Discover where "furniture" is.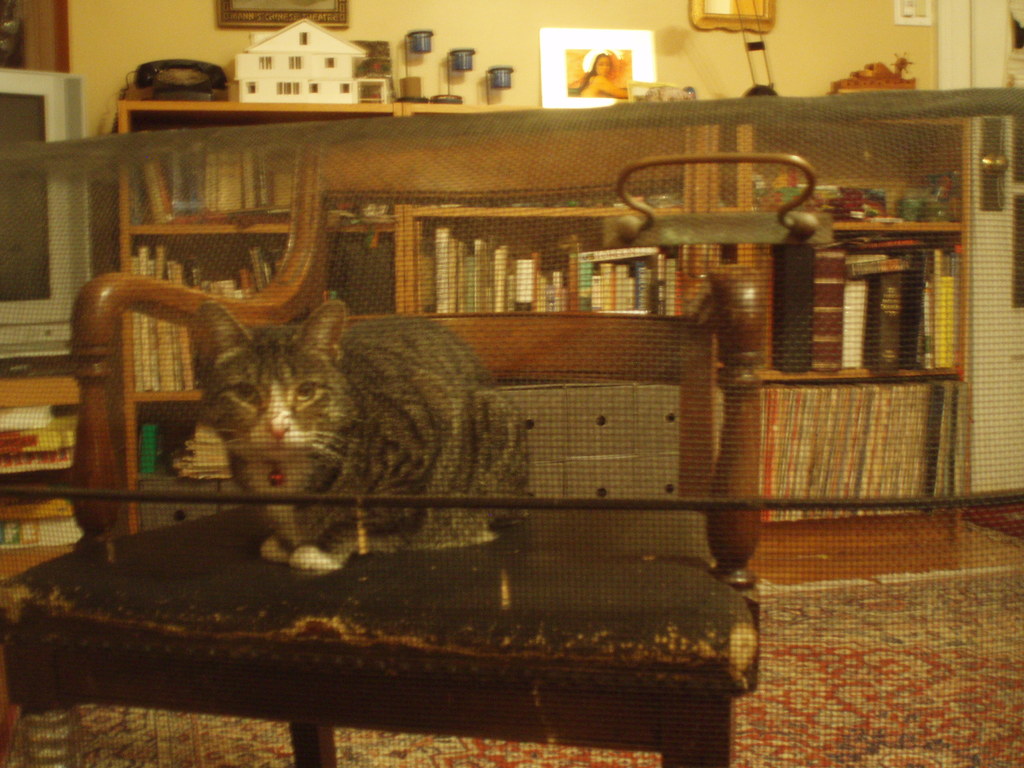
Discovered at <box>0,371,81,584</box>.
